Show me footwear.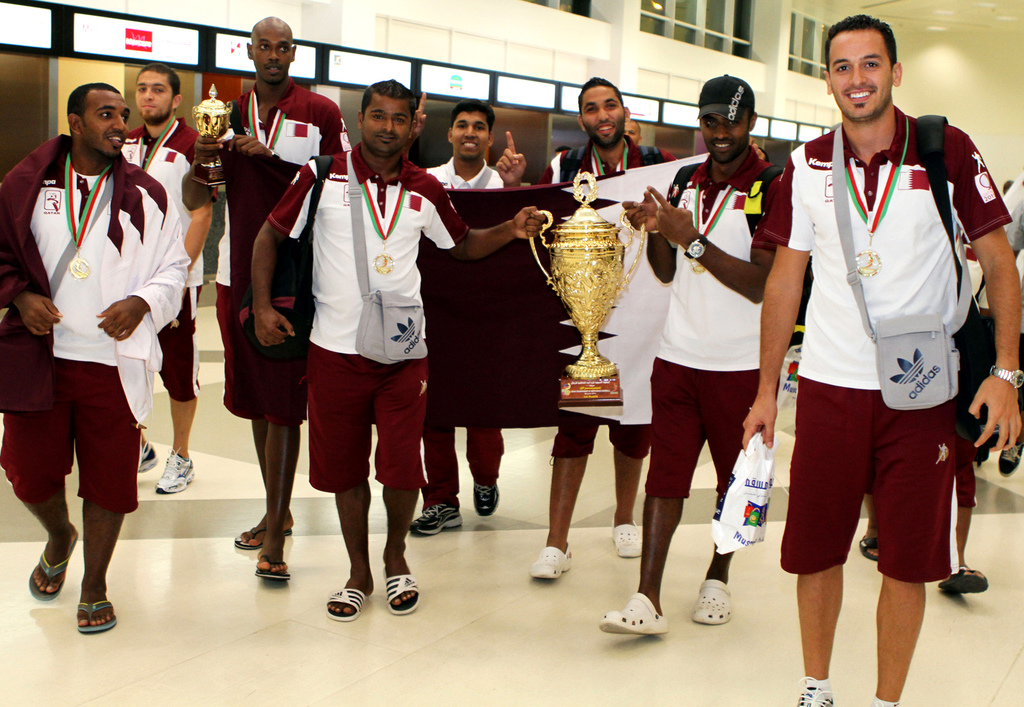
footwear is here: (left=870, top=697, right=903, bottom=706).
